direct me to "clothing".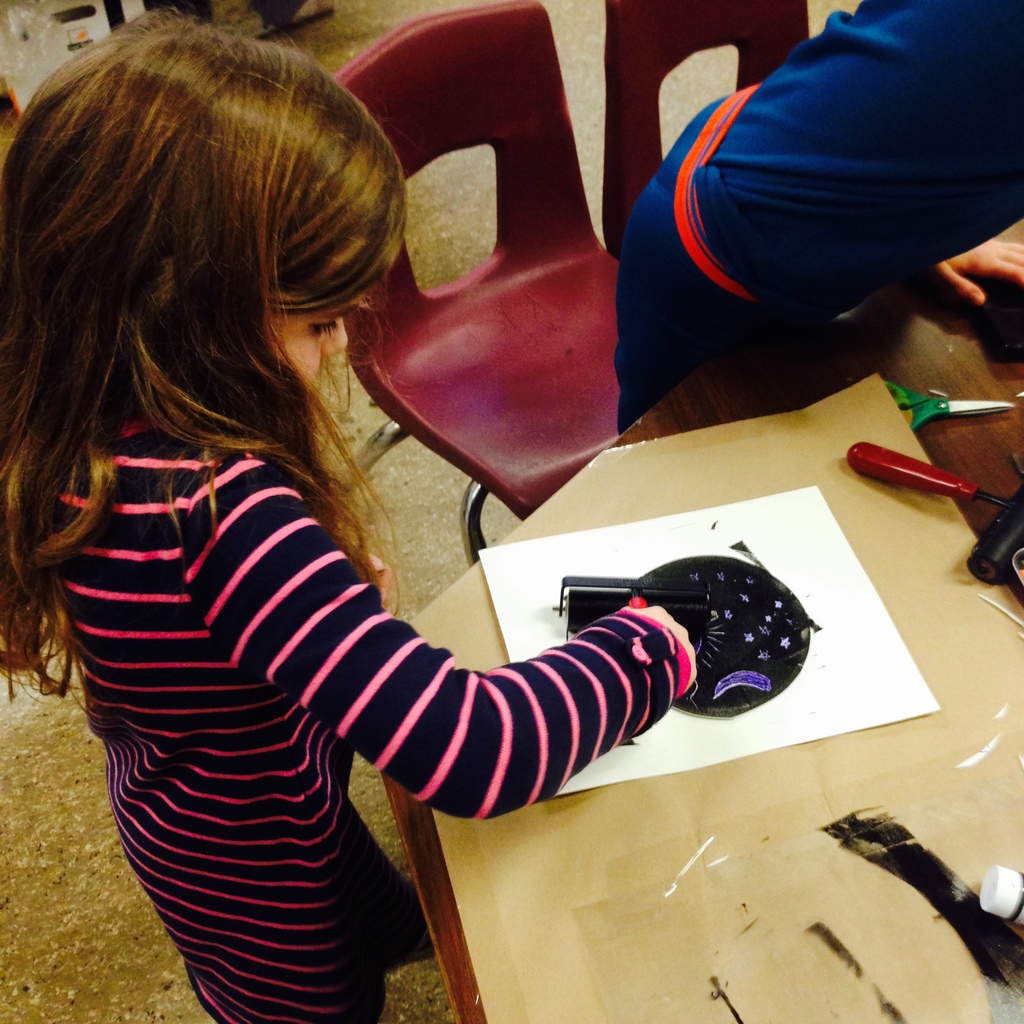
Direction: Rect(588, 0, 1023, 444).
